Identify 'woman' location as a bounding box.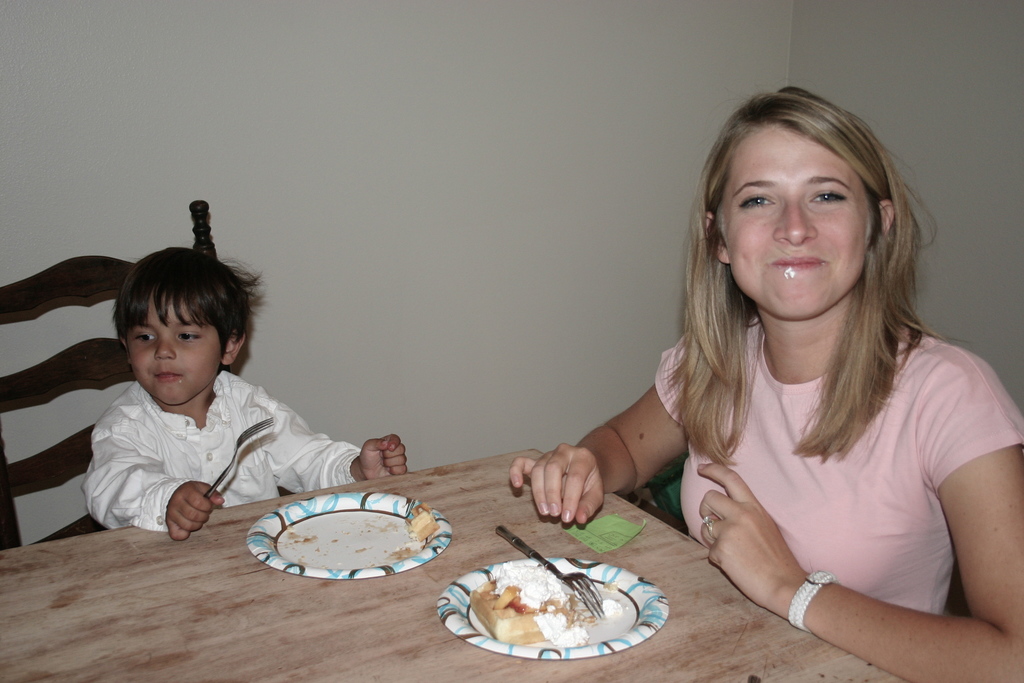
(left=528, top=78, right=1009, bottom=677).
